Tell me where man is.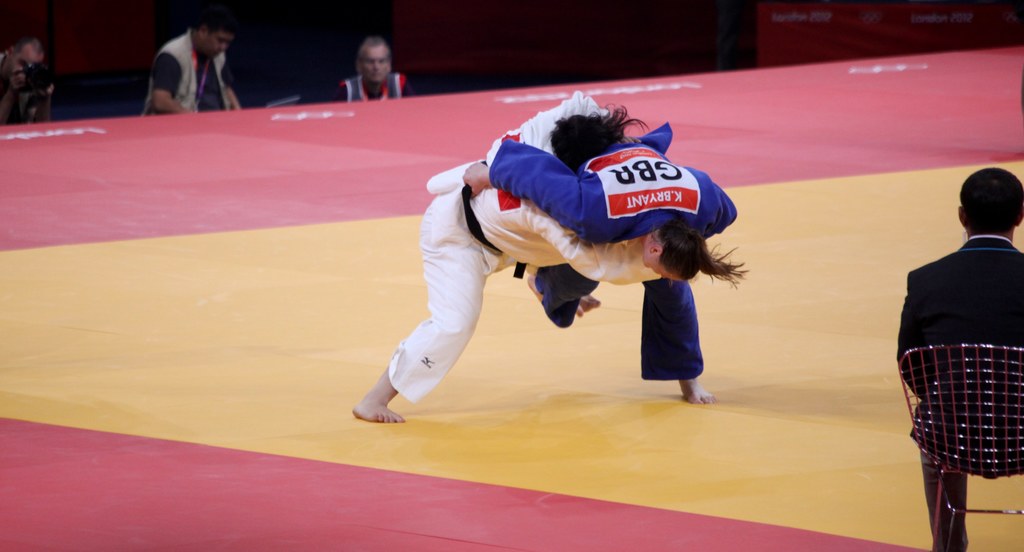
man is at locate(346, 90, 650, 424).
